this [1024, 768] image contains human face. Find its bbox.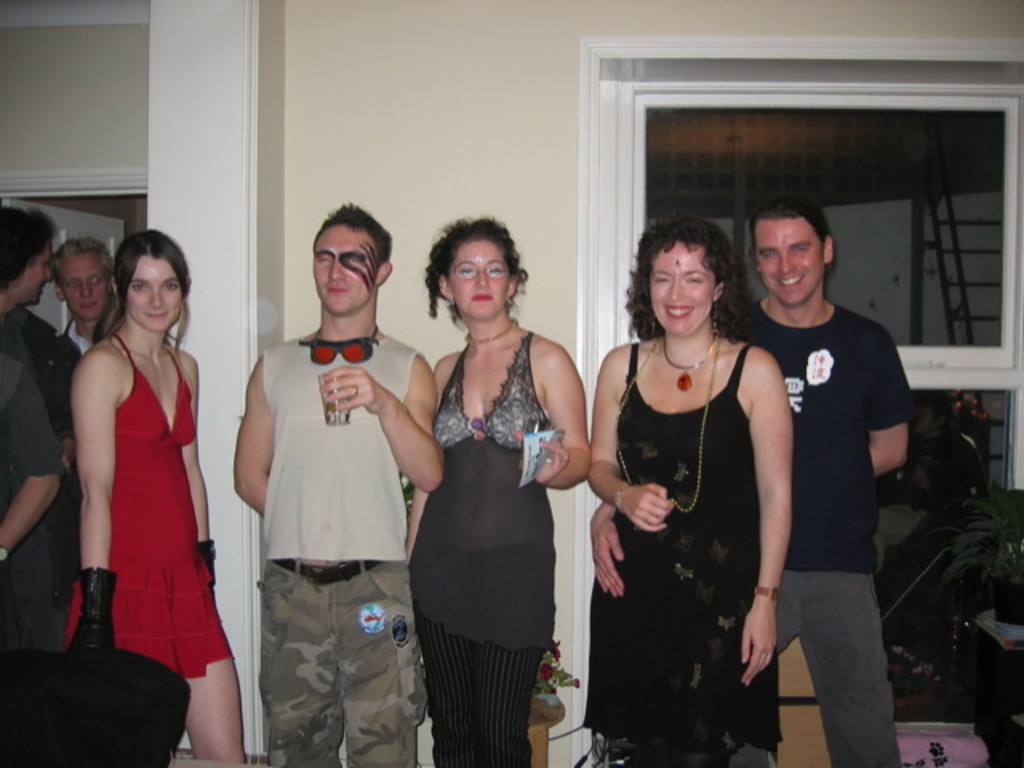
[left=752, top=221, right=824, bottom=302].
